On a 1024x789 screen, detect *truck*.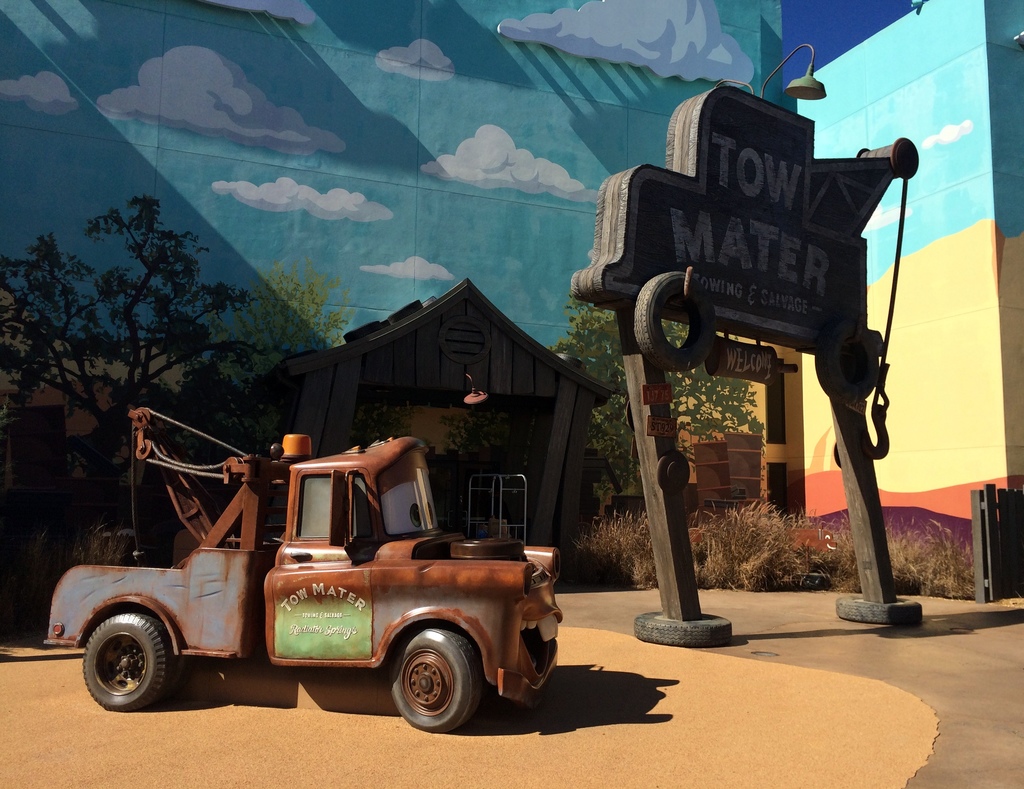
100/456/561/749.
